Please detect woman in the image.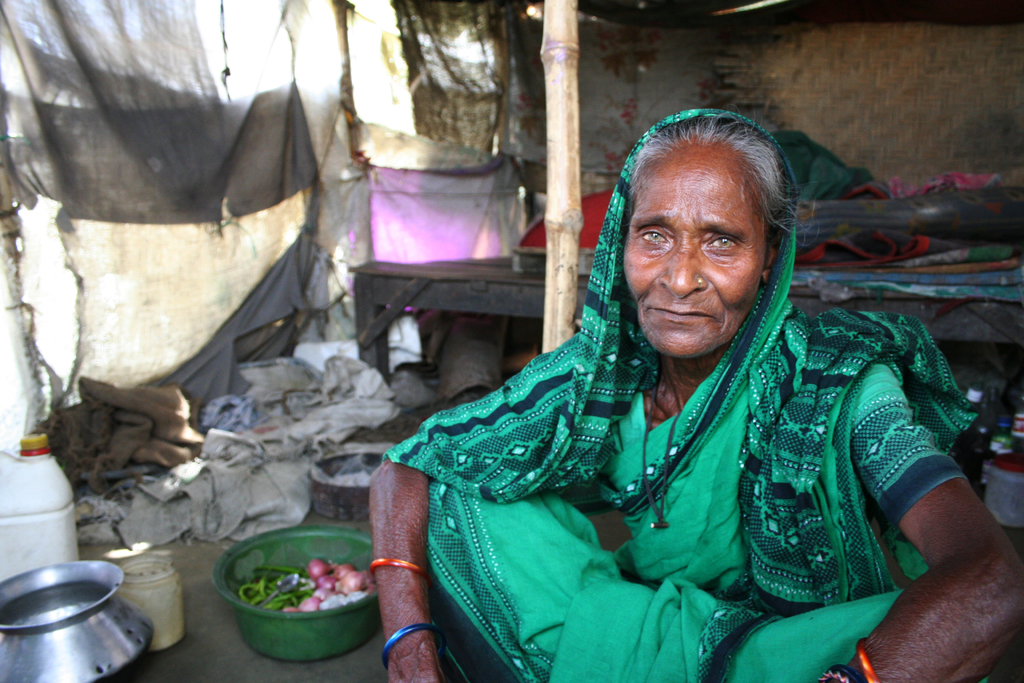
[285, 107, 976, 675].
